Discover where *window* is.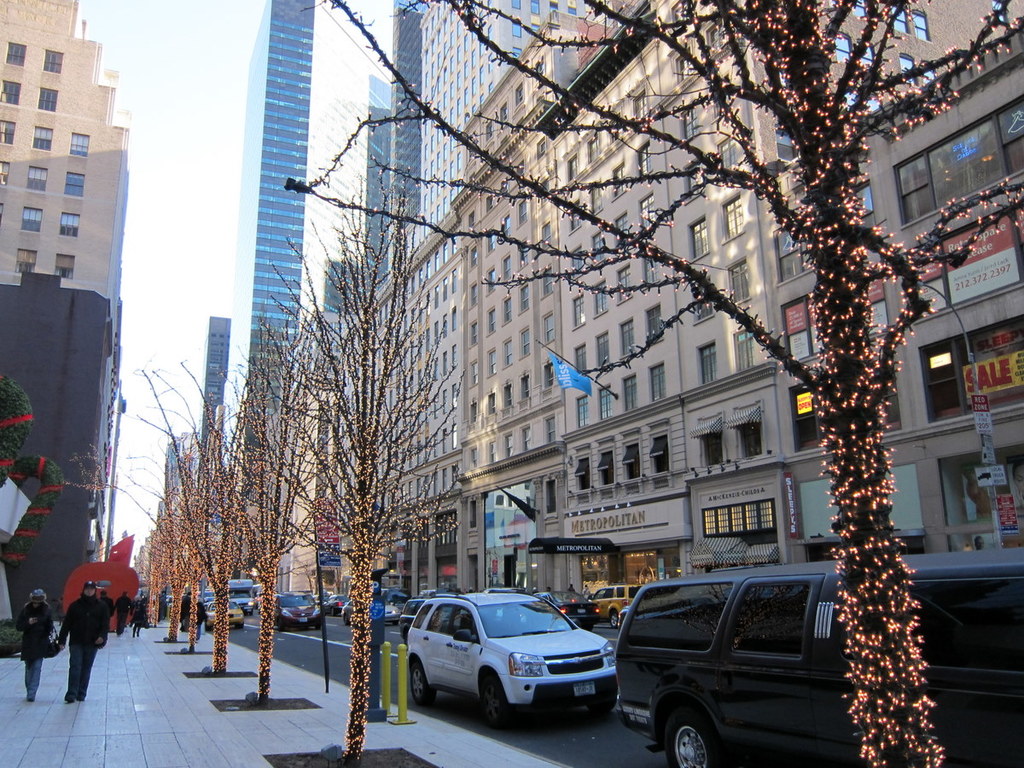
Discovered at 468 282 477 308.
